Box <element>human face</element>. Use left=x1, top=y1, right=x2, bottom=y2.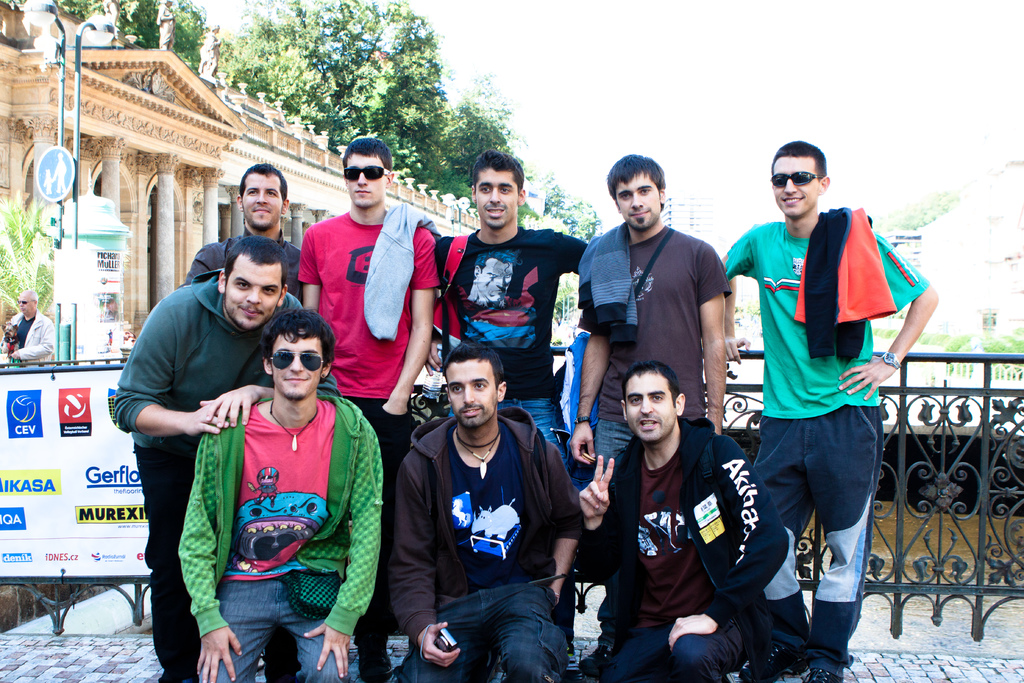
left=612, top=172, right=660, bottom=235.
